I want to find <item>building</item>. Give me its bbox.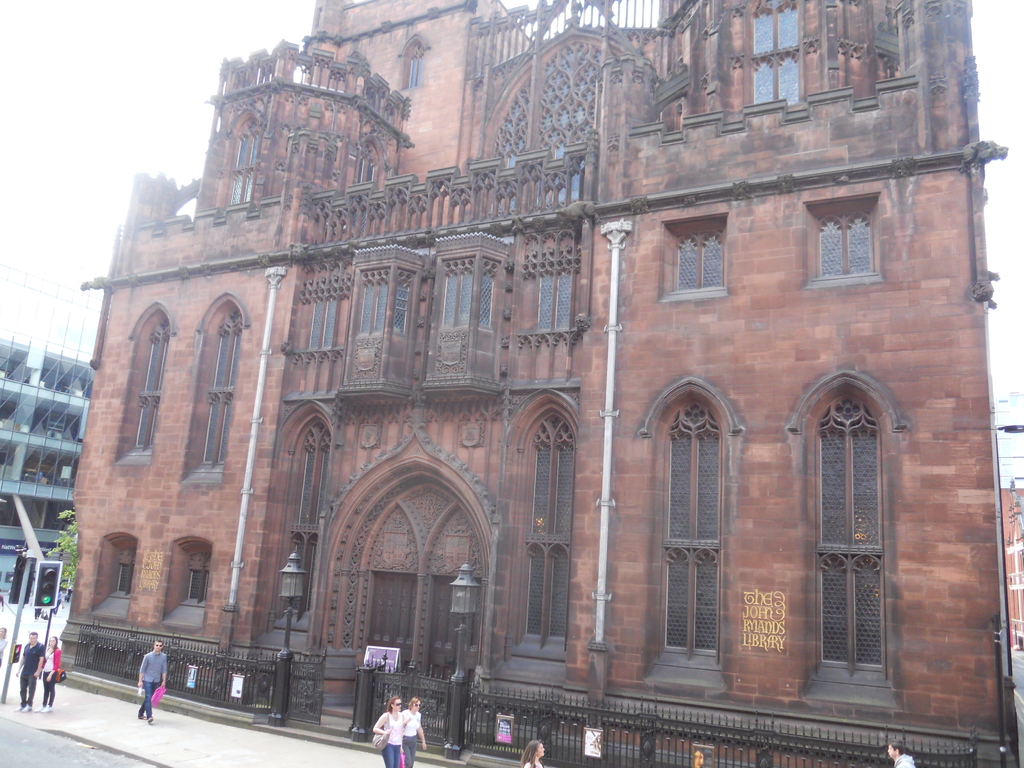
rect(997, 486, 1023, 662).
